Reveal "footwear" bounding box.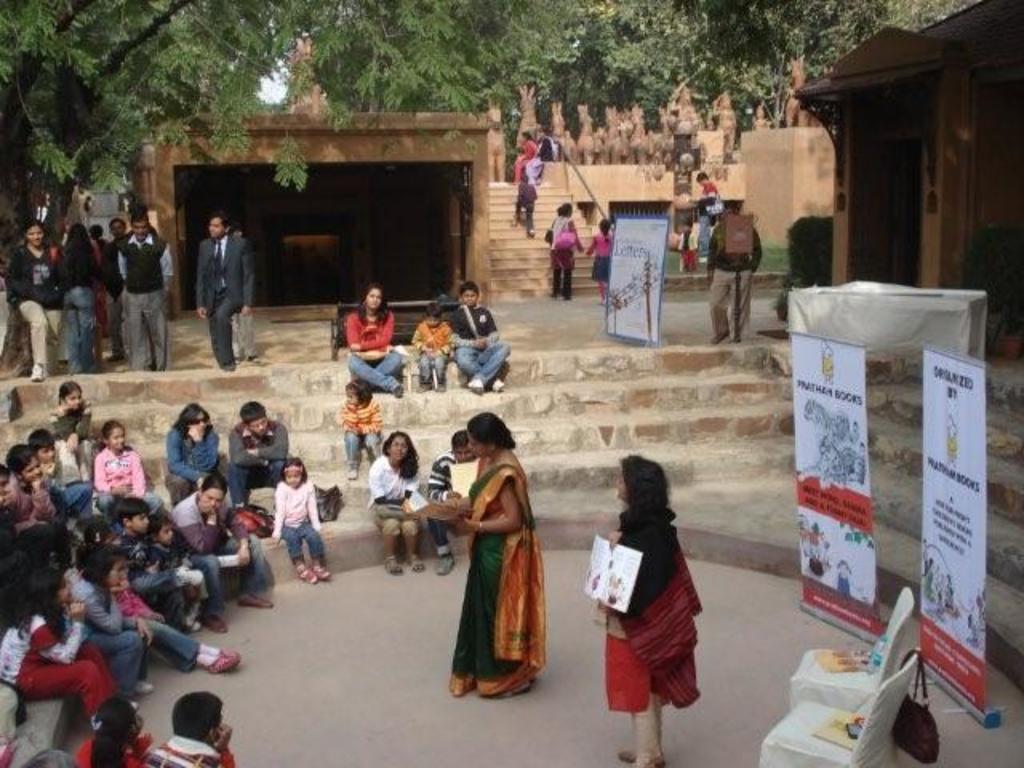
Revealed: Rect(243, 586, 275, 608).
